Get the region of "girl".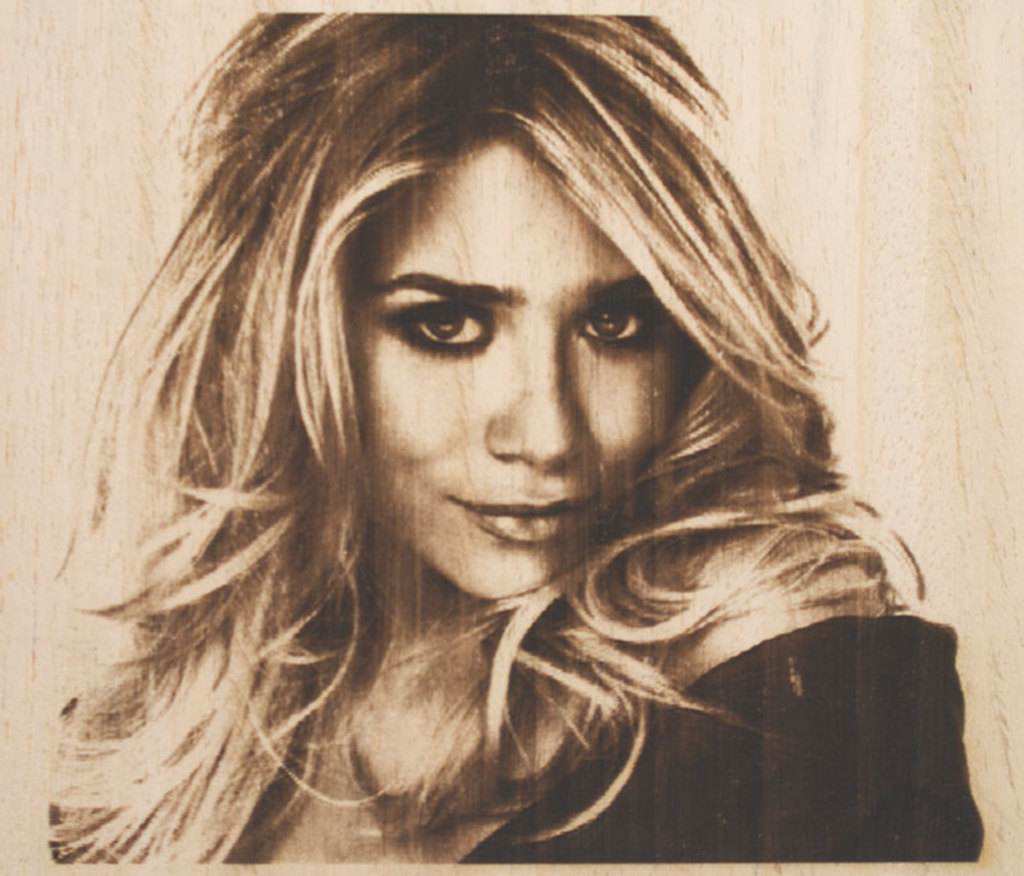
select_region(46, 13, 983, 861).
